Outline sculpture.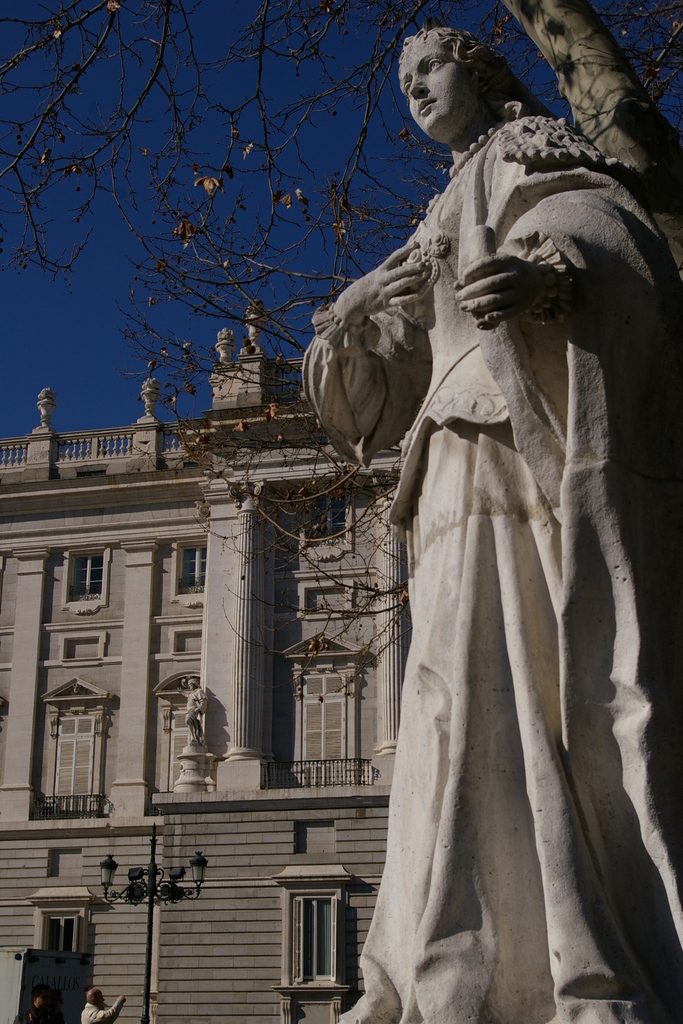
Outline: 177, 675, 206, 750.
